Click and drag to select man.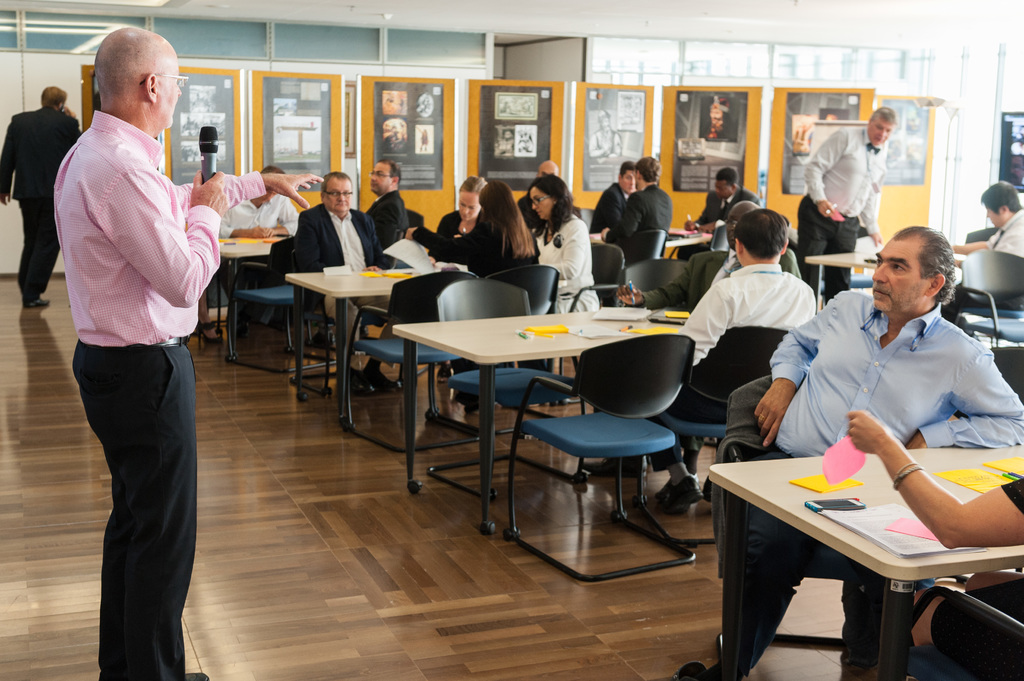
Selection: 74 25 321 680.
